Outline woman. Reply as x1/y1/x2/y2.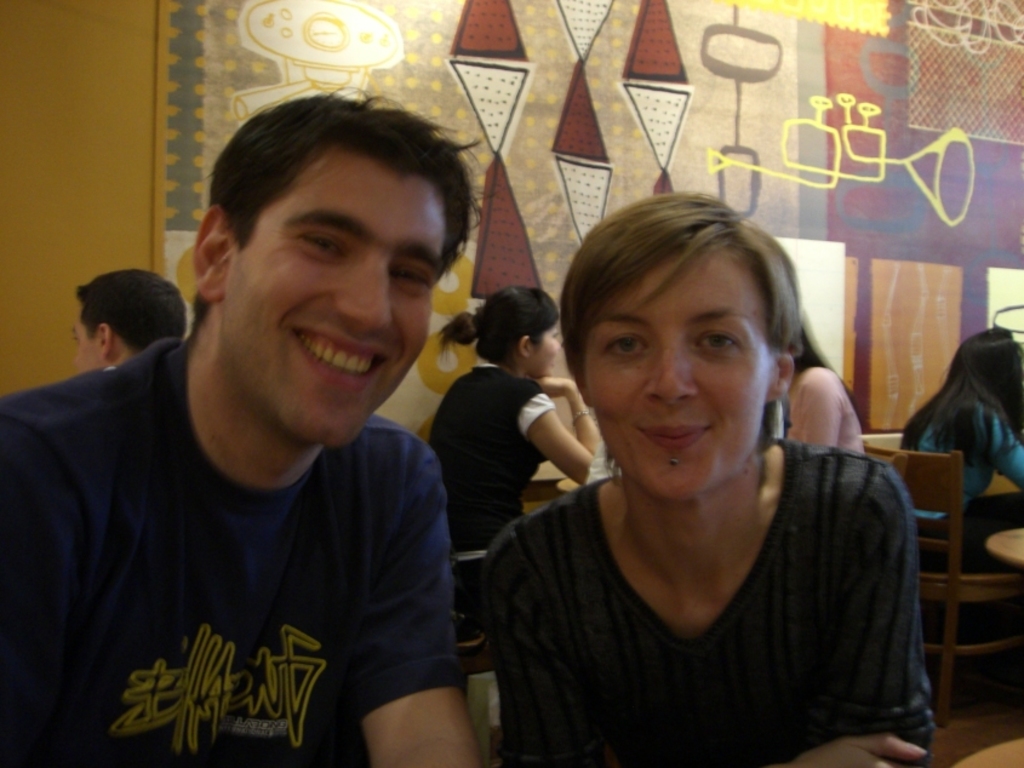
785/316/865/454.
